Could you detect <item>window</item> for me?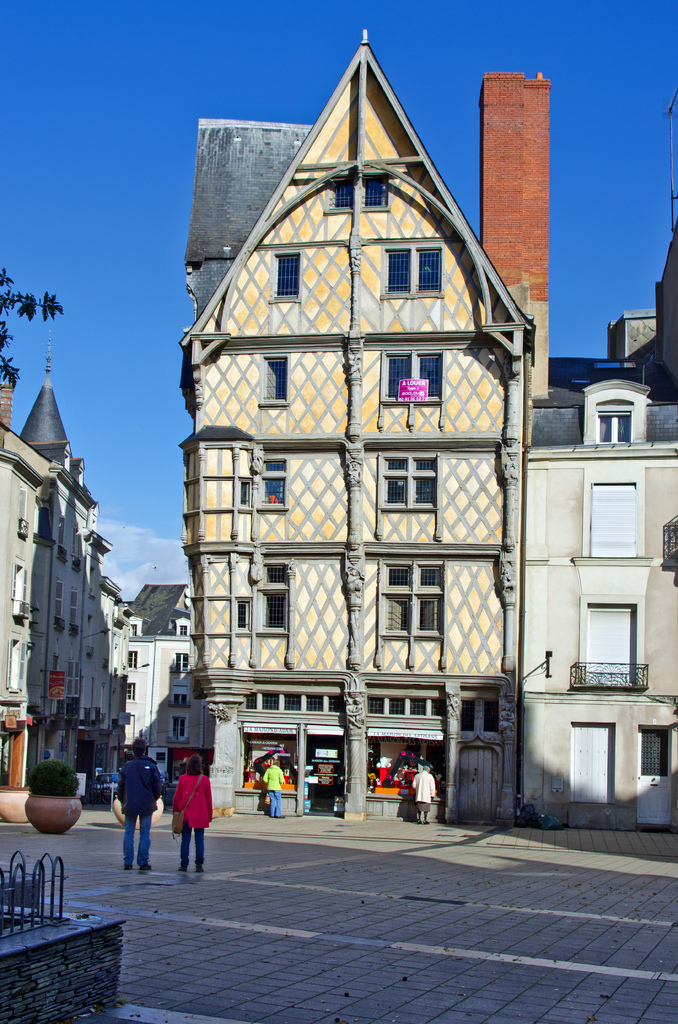
Detection result: bbox=(587, 410, 636, 449).
